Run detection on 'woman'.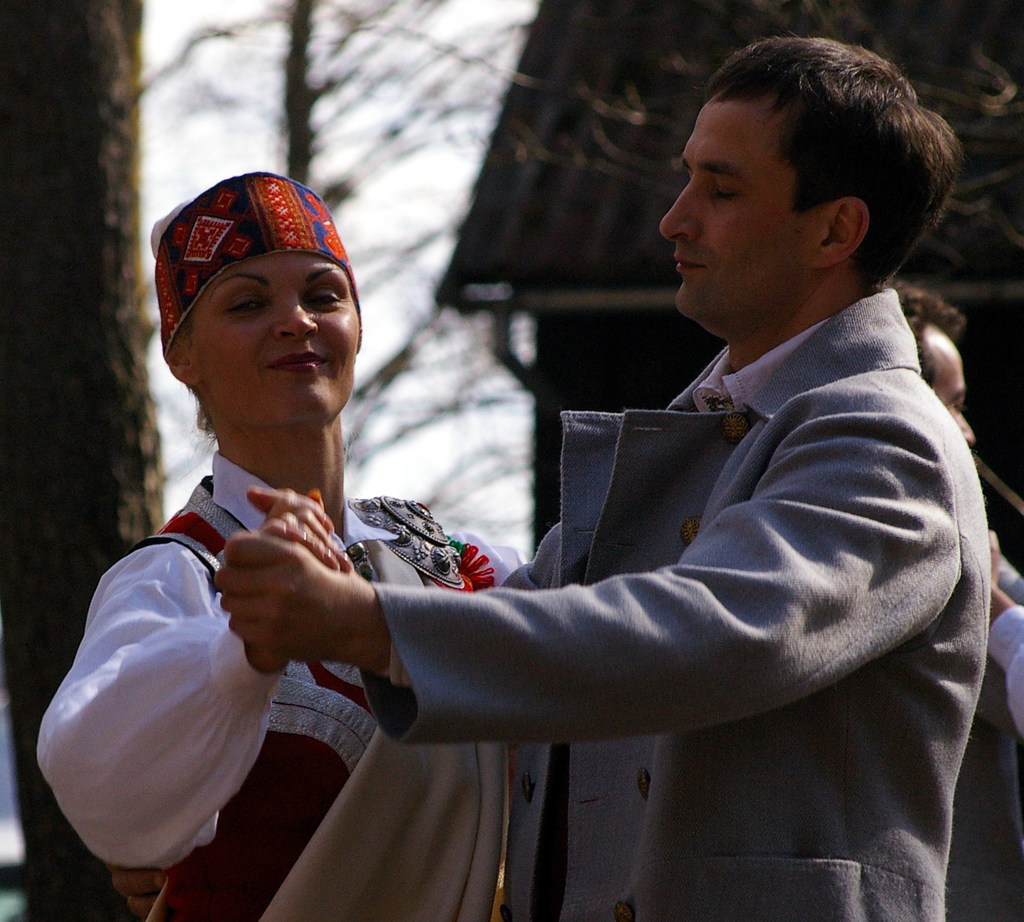
Result: (x1=19, y1=170, x2=472, y2=897).
